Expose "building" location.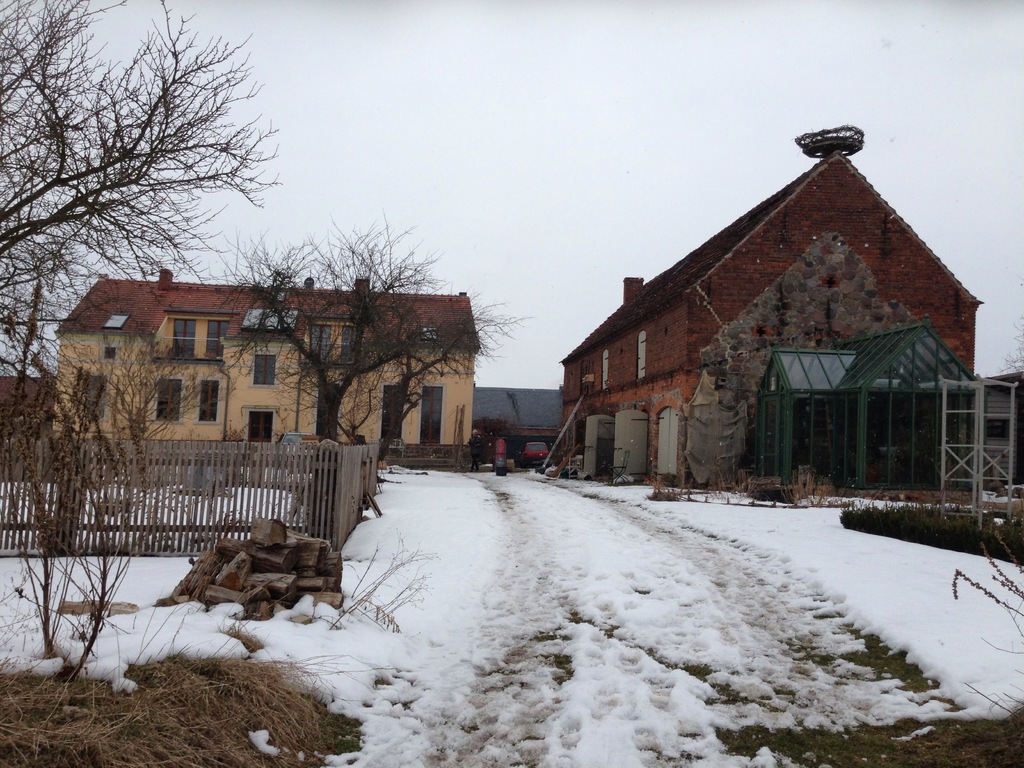
Exposed at (559,124,1020,495).
